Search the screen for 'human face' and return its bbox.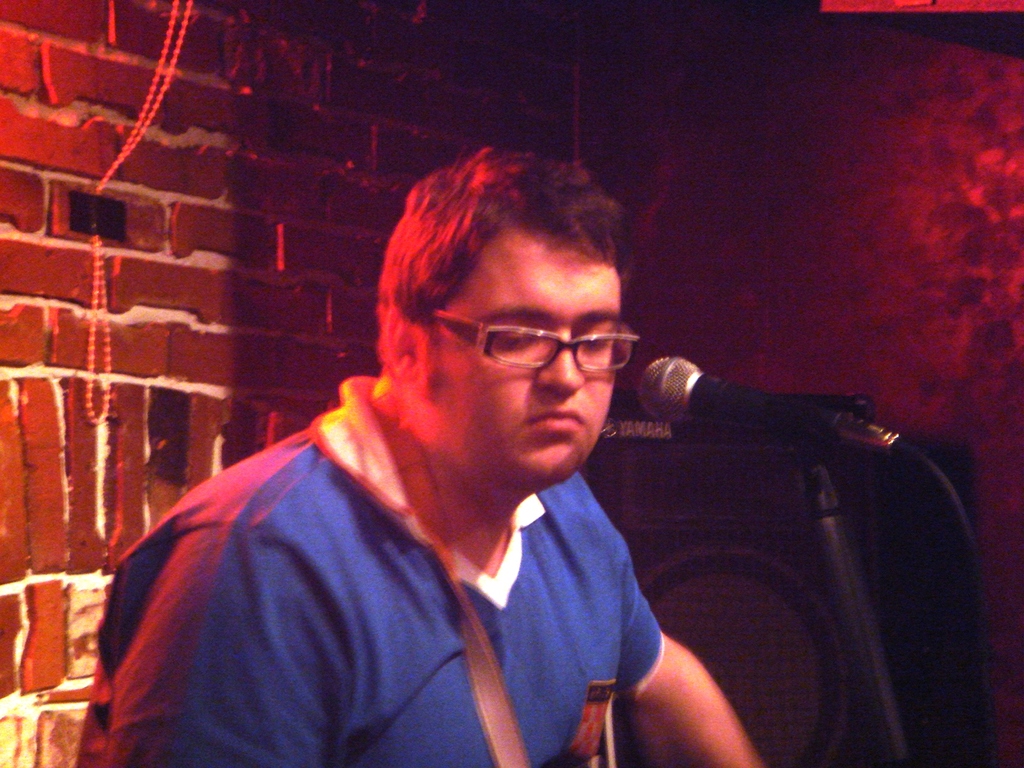
Found: [431,220,616,483].
